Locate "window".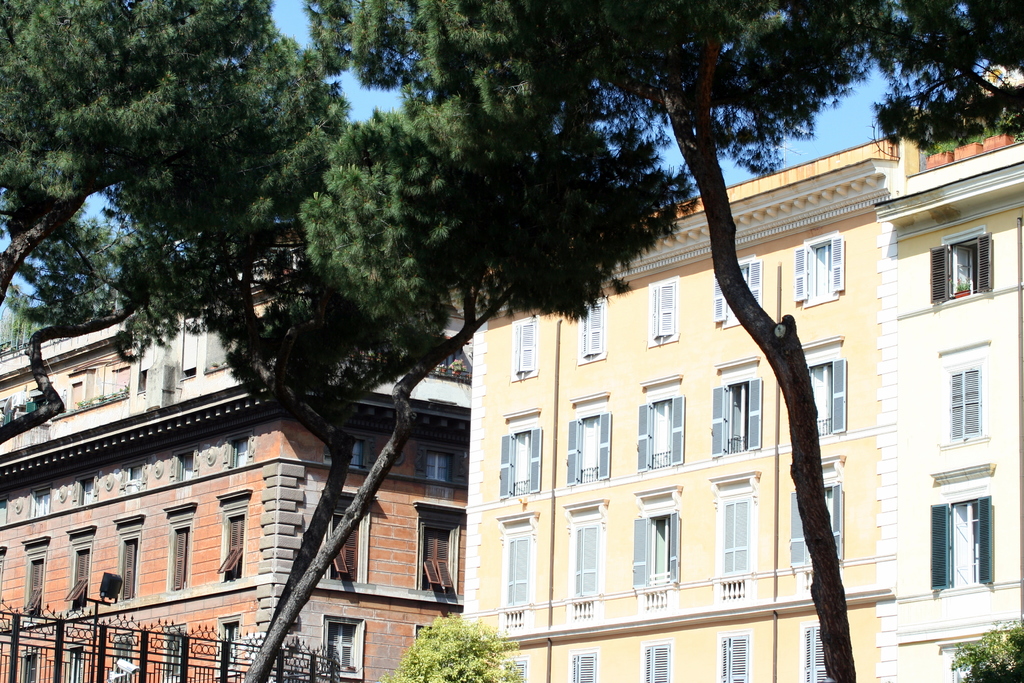
Bounding box: (797,240,844,306).
